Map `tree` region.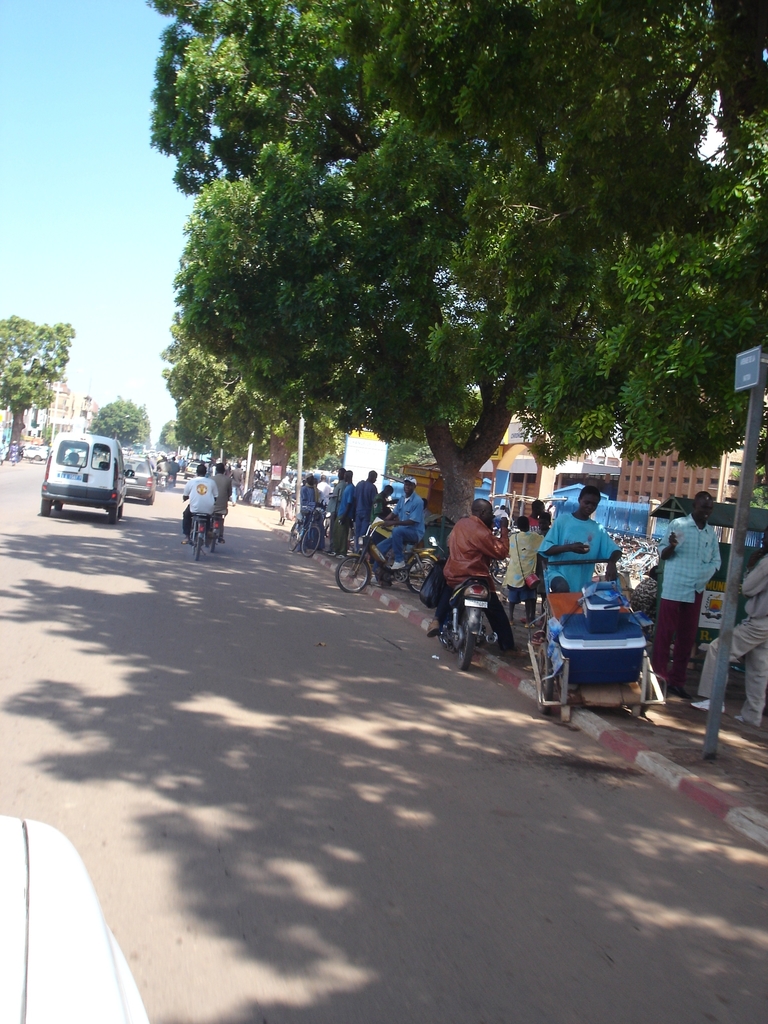
Mapped to BBox(0, 317, 79, 455).
